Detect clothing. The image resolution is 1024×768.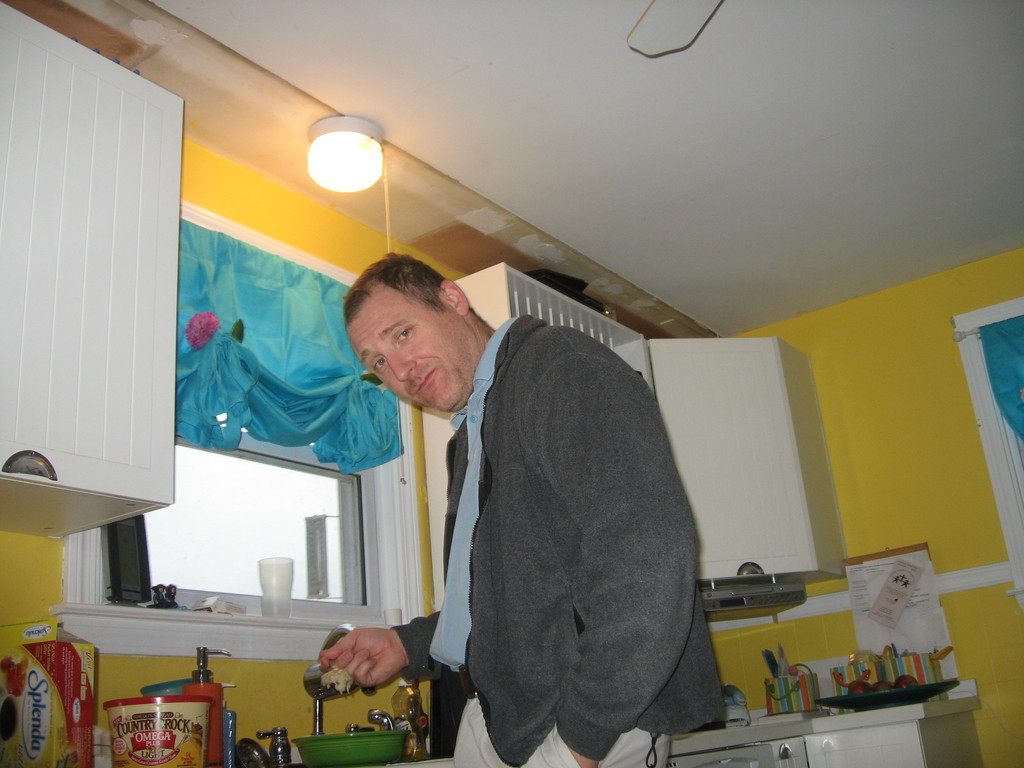
{"left": 385, "top": 287, "right": 729, "bottom": 767}.
